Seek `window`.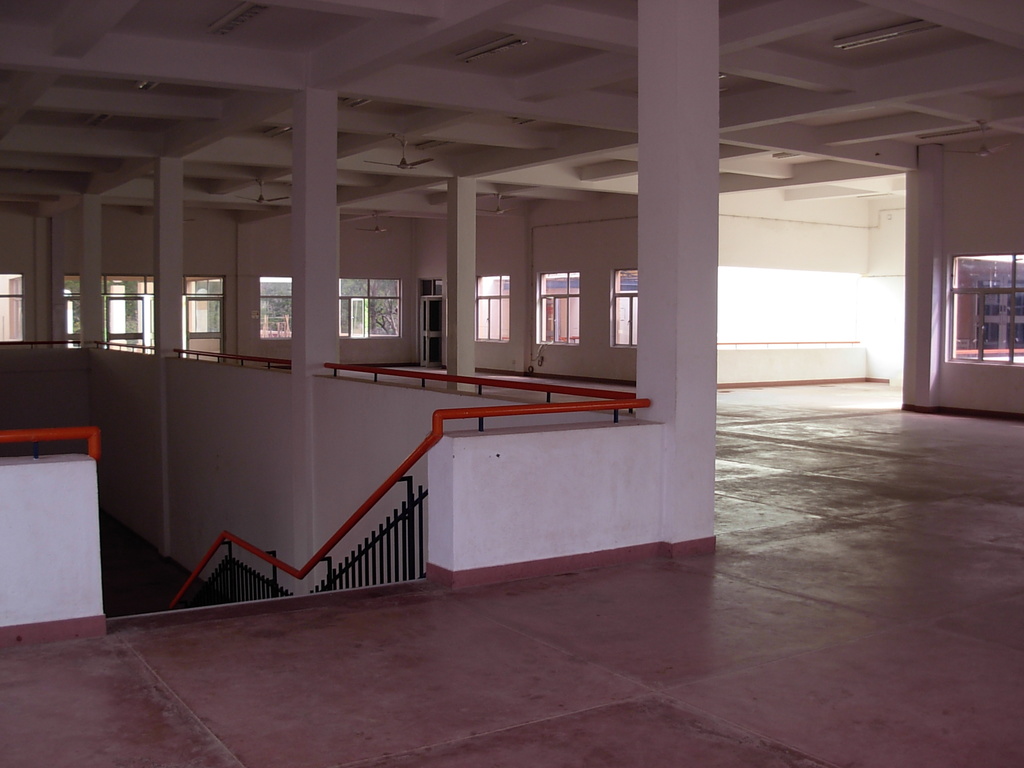
338, 275, 403, 337.
